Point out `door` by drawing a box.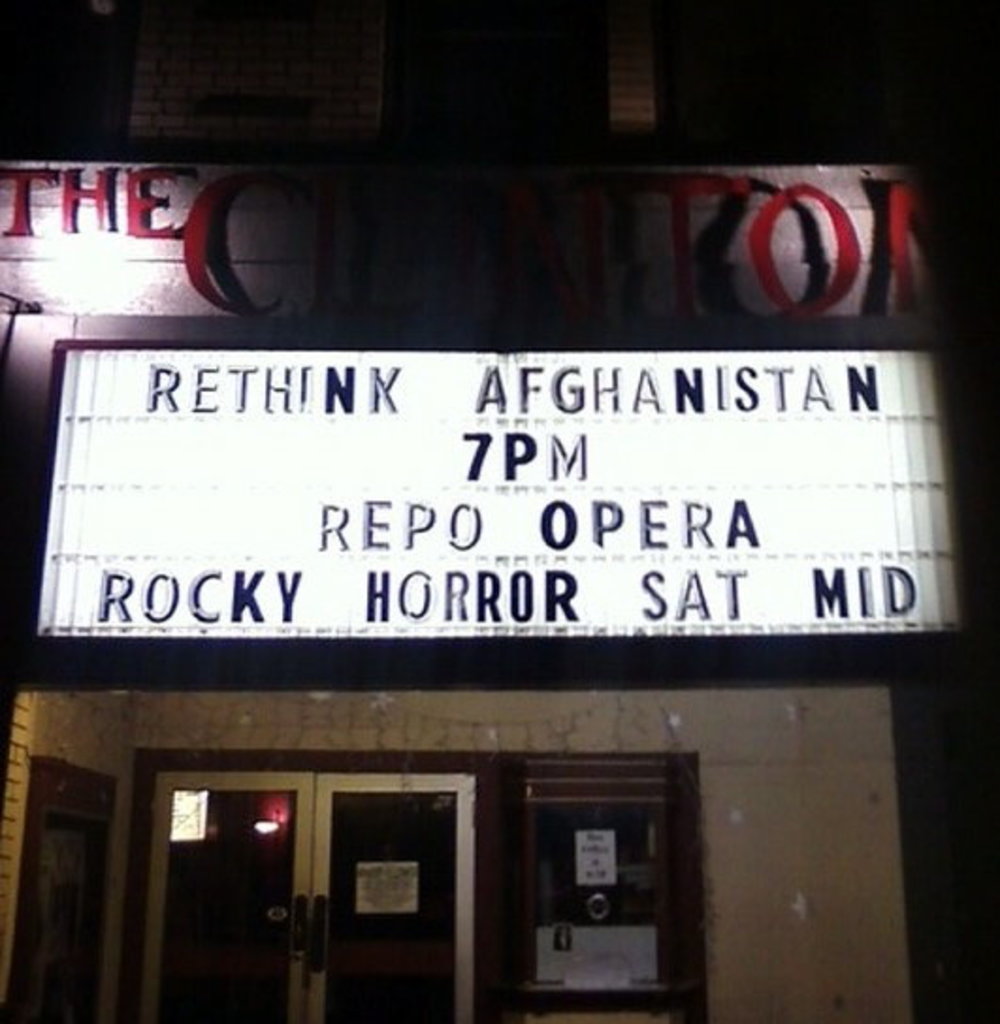
[x1=153, y1=764, x2=471, y2=1022].
